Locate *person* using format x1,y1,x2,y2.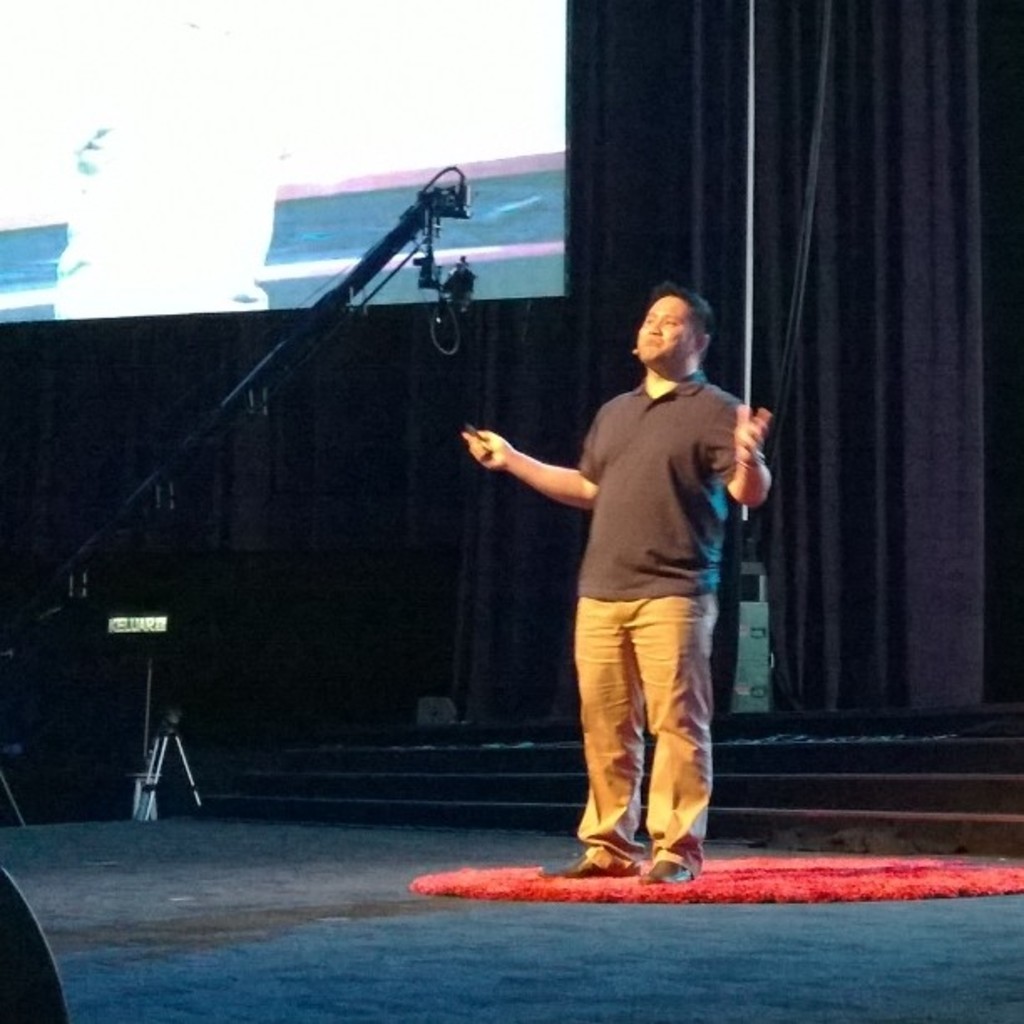
453,279,783,885.
